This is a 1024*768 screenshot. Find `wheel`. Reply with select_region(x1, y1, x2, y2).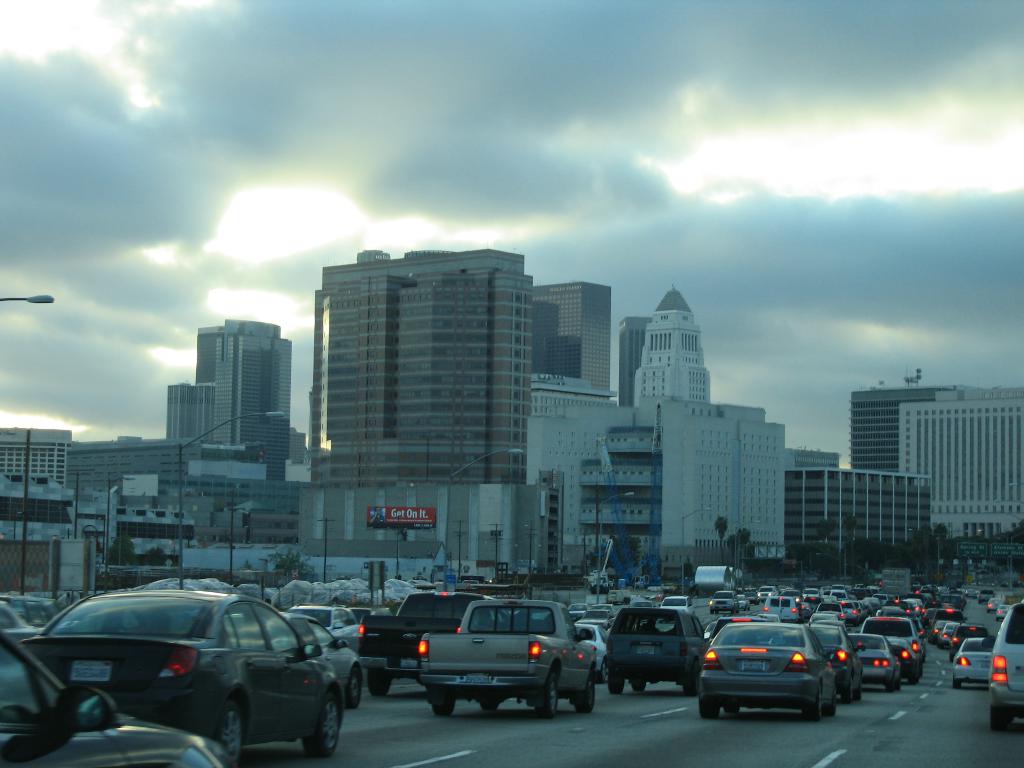
select_region(432, 695, 456, 719).
